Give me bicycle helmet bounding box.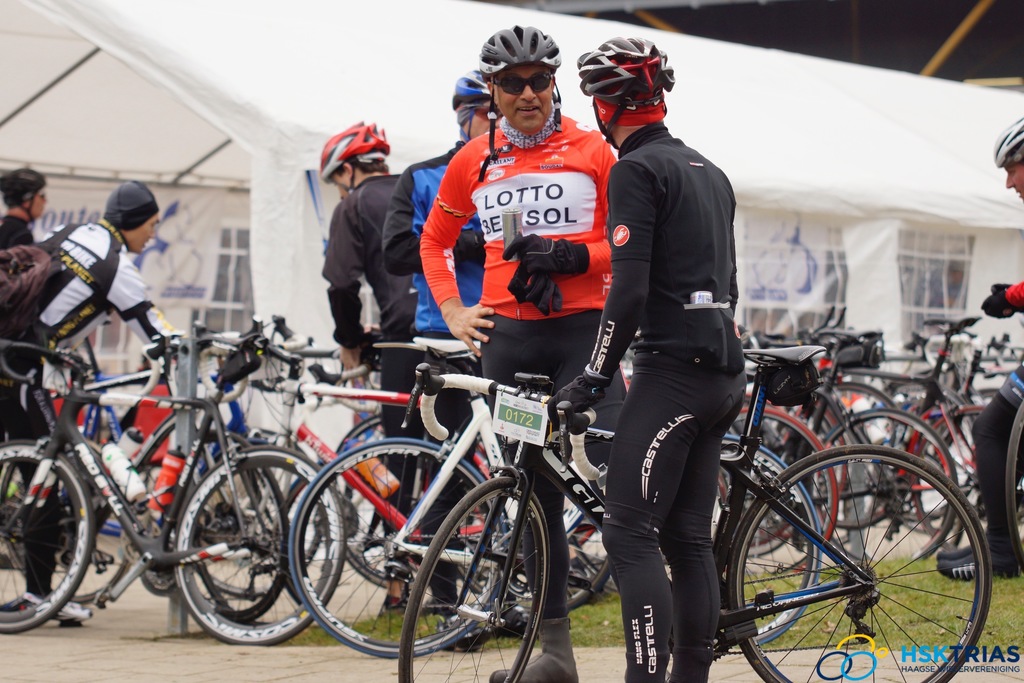
(x1=449, y1=71, x2=490, y2=104).
